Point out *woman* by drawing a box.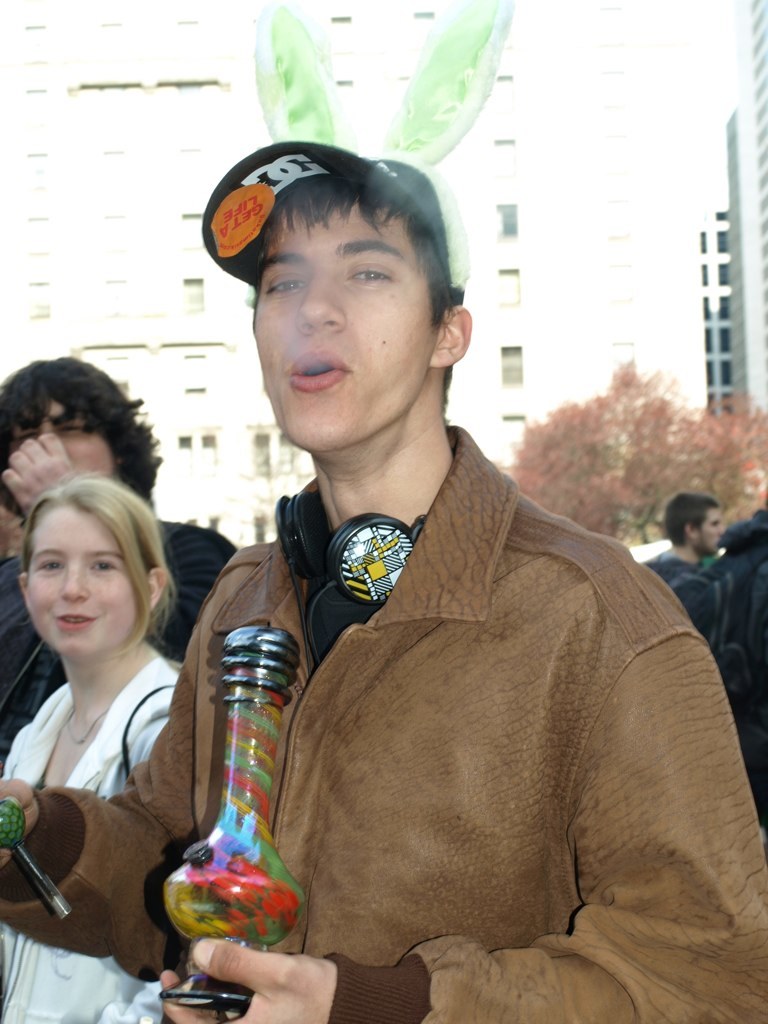
<bbox>2, 434, 203, 999</bbox>.
